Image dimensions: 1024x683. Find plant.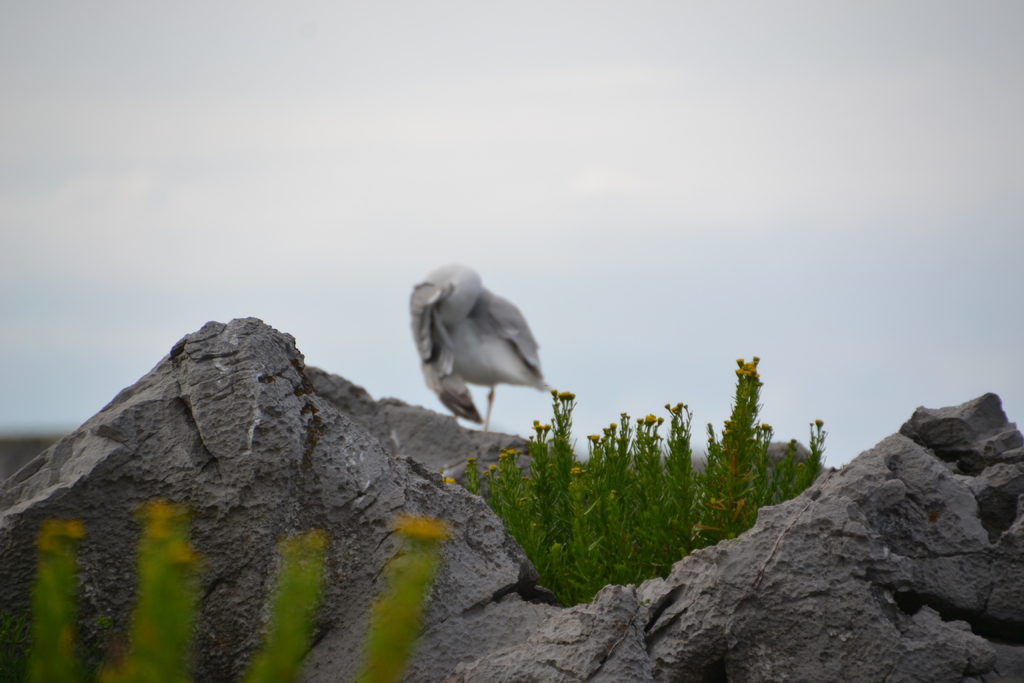
bbox(401, 380, 835, 597).
